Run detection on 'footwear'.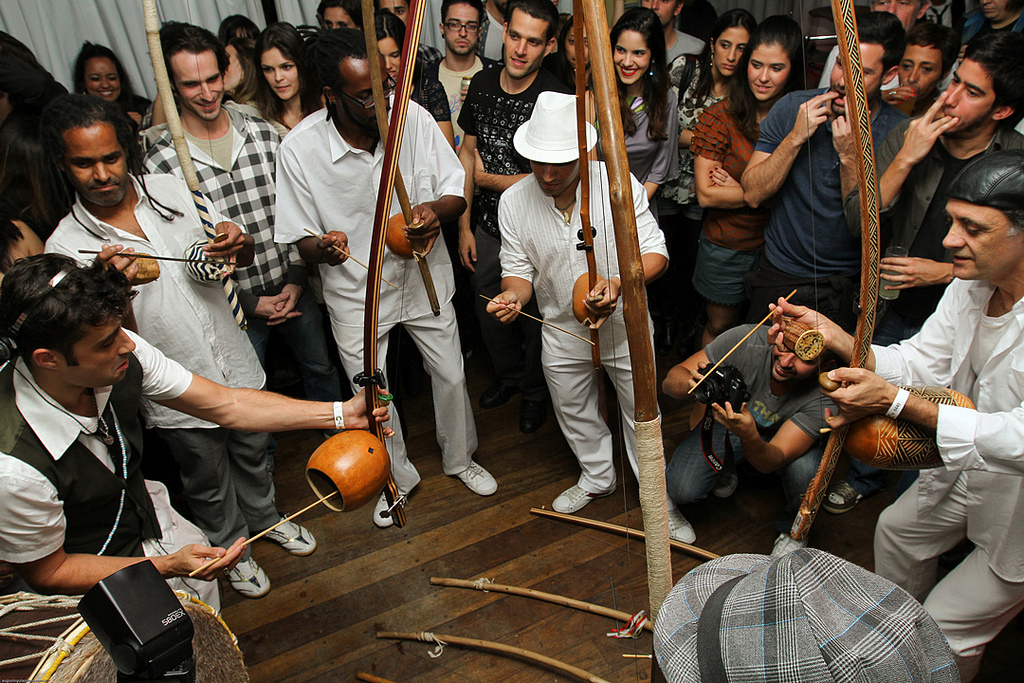
Result: BBox(542, 474, 622, 515).
